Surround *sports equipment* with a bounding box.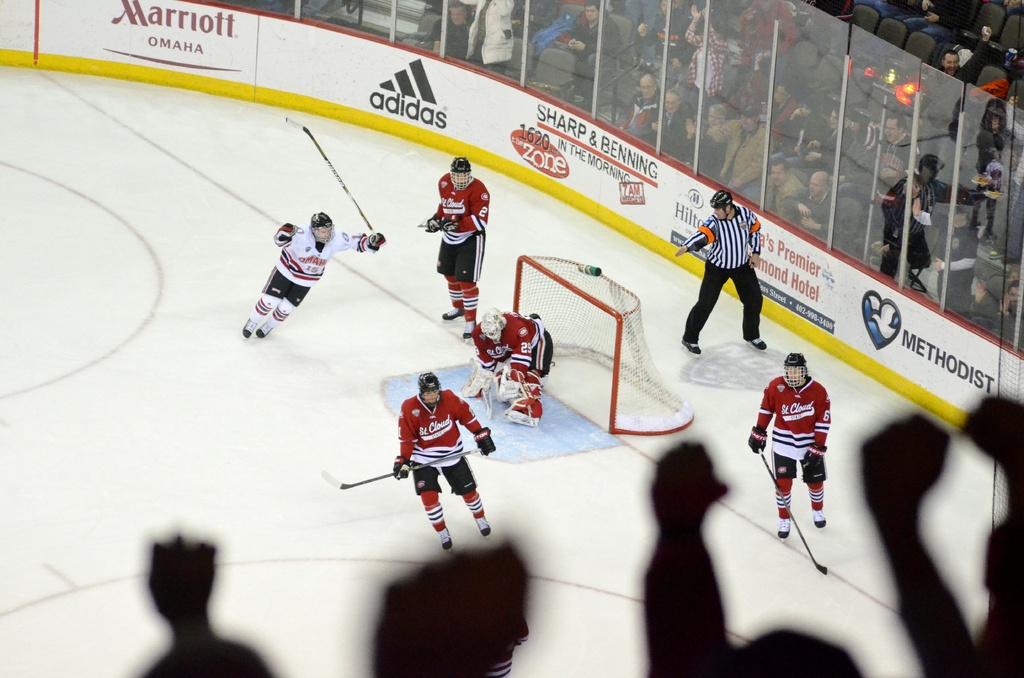
359:232:387:254.
